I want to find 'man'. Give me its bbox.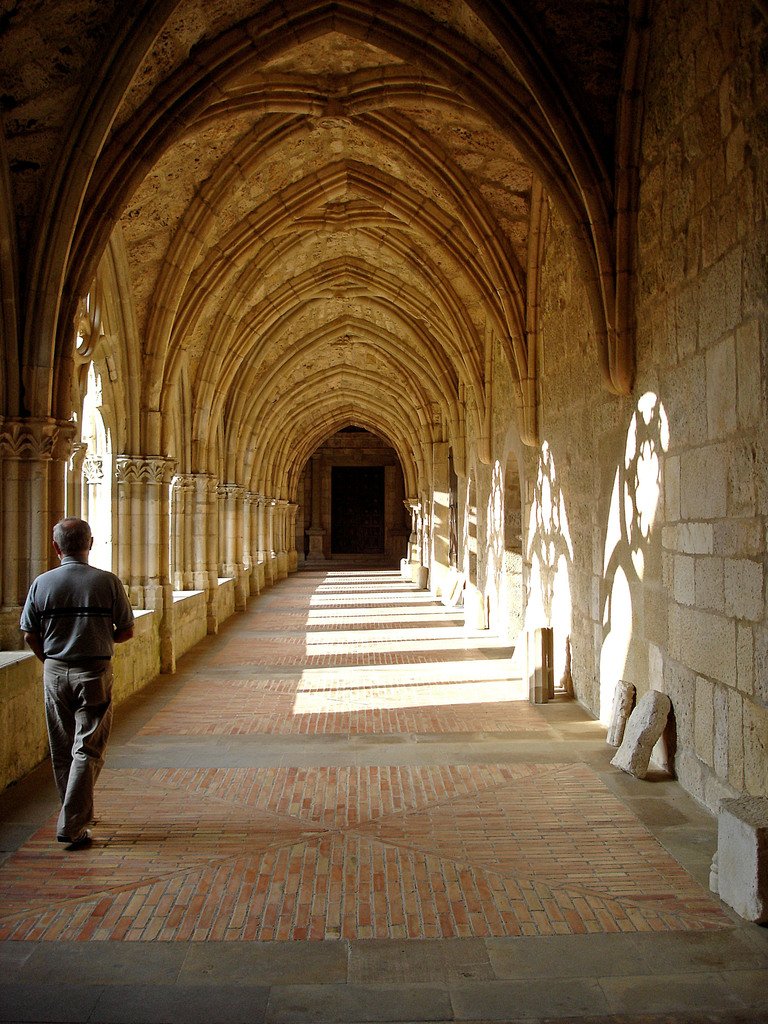
[21, 511, 120, 849].
